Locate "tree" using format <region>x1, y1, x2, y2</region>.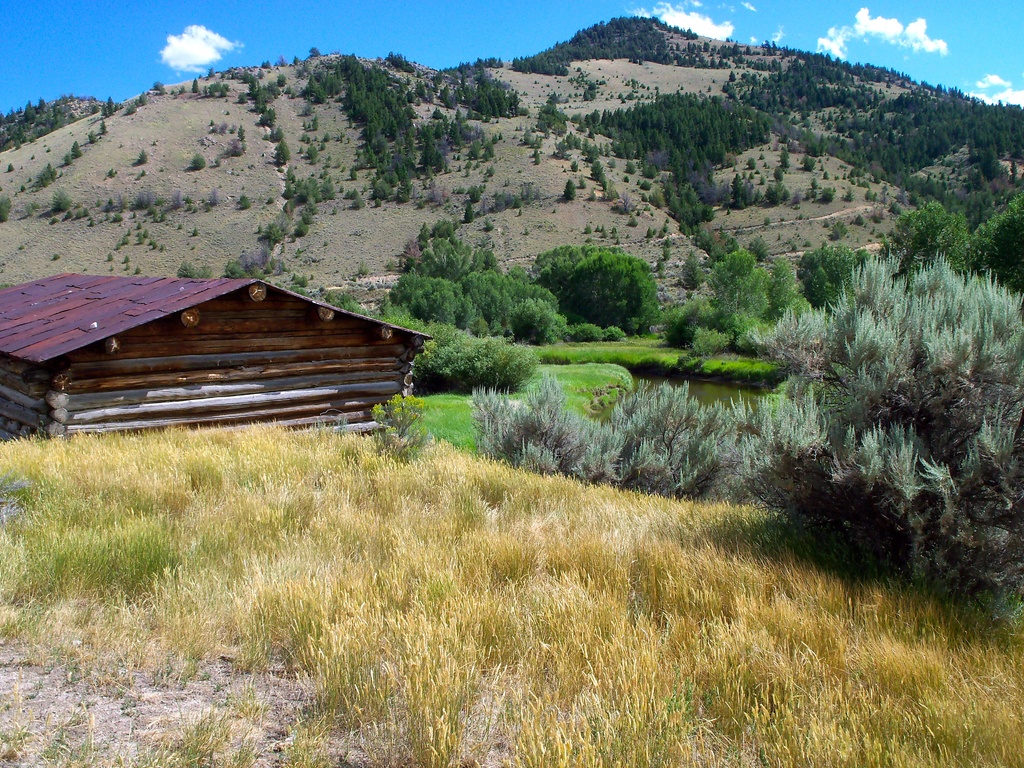
<region>190, 151, 211, 171</region>.
